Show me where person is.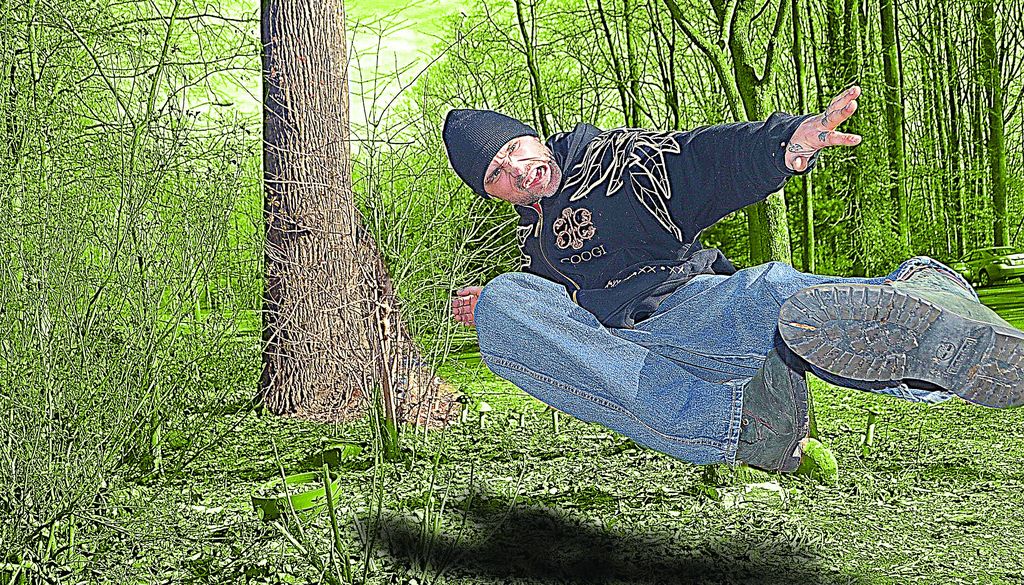
person is at [443, 81, 1023, 474].
